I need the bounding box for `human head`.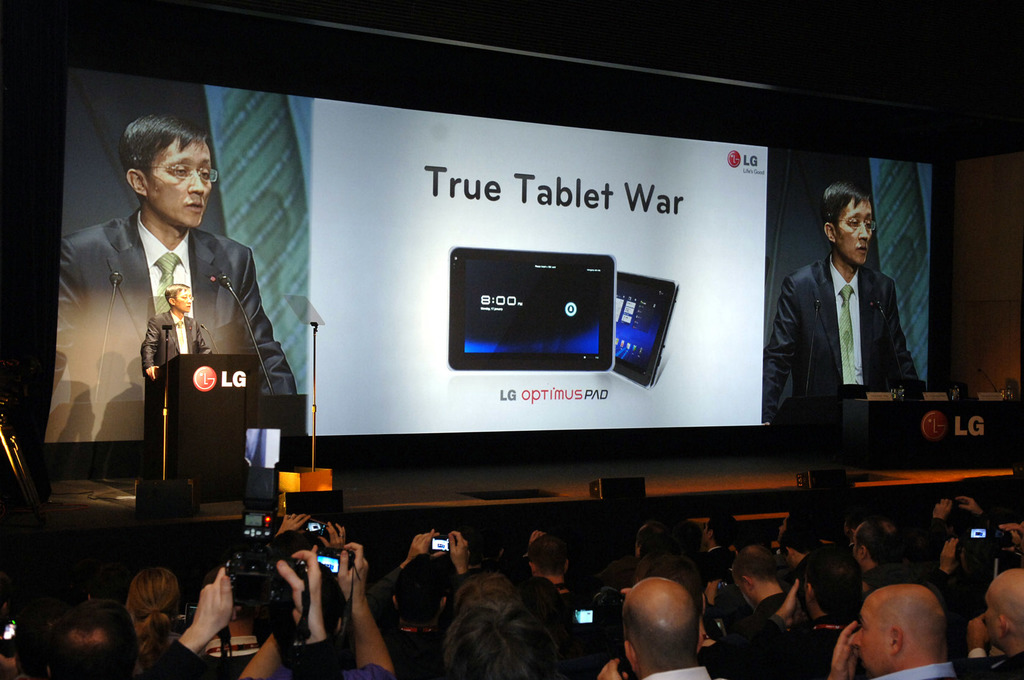
Here it is: (left=633, top=553, right=703, bottom=596).
